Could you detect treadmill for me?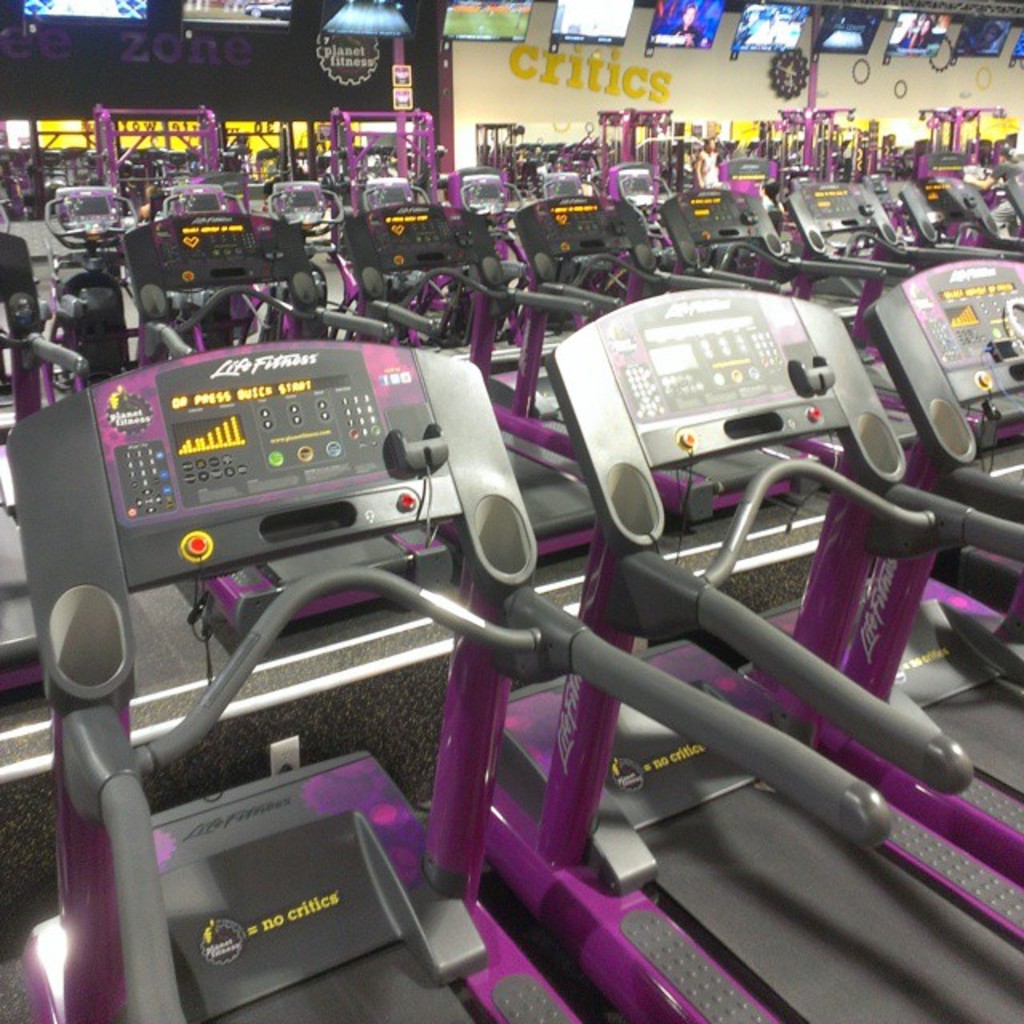
Detection result: bbox(344, 198, 598, 557).
